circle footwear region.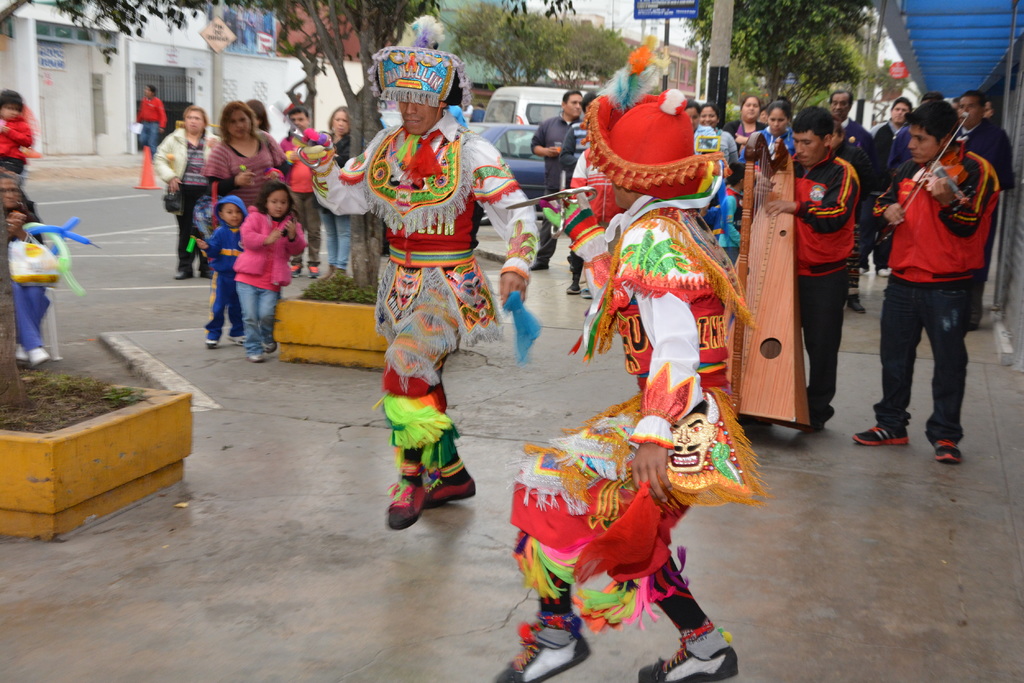
Region: locate(582, 290, 588, 299).
